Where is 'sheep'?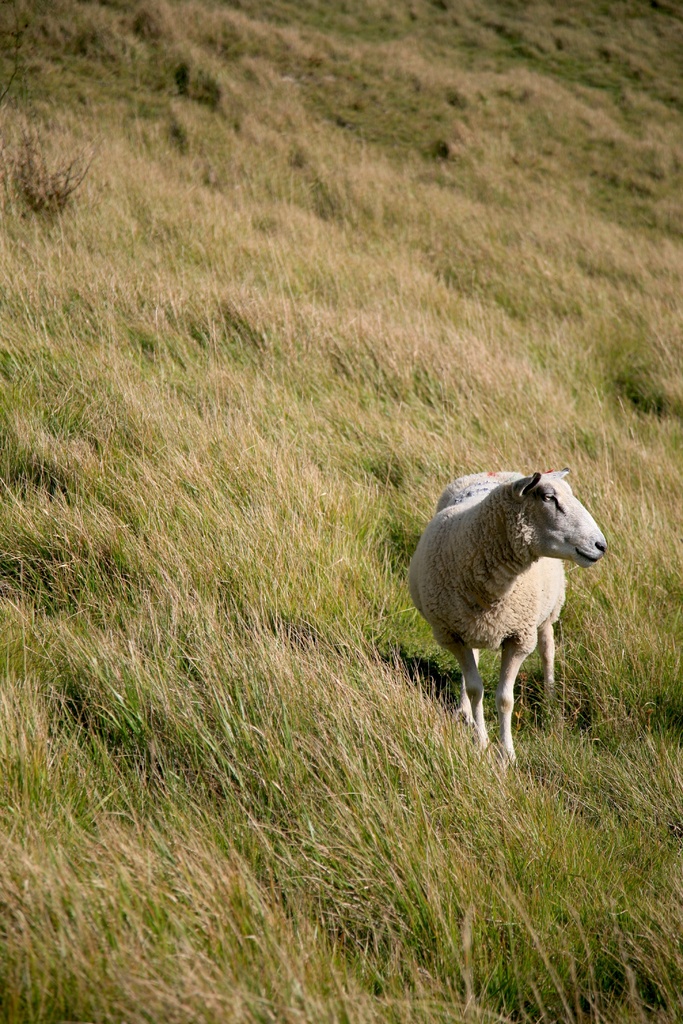
[left=411, top=472, right=612, bottom=762].
